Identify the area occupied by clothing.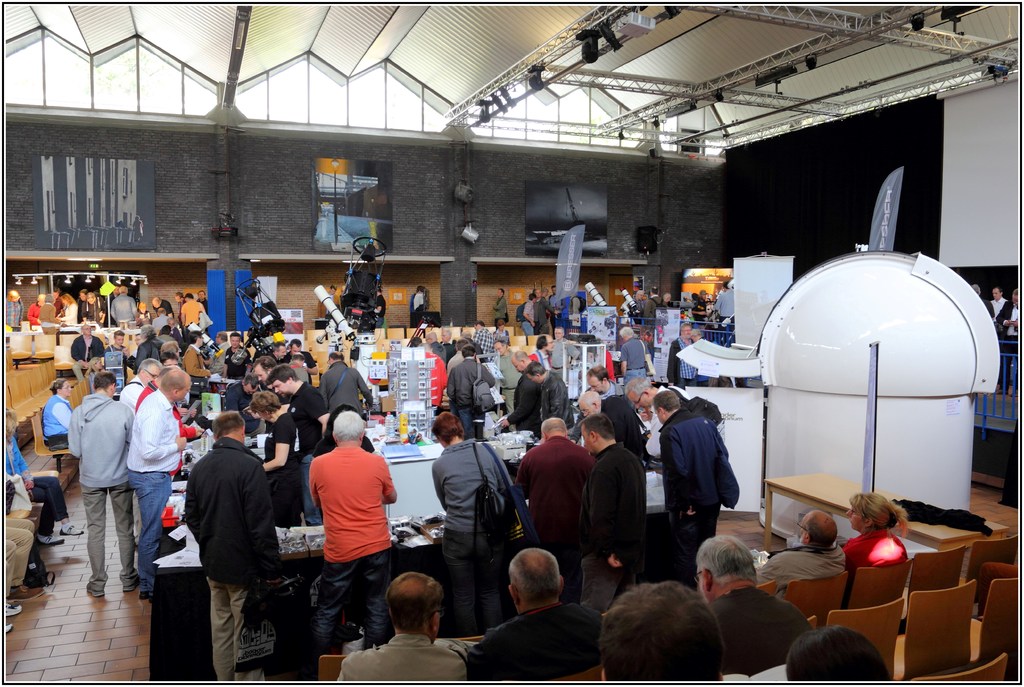
Area: region(134, 381, 198, 478).
